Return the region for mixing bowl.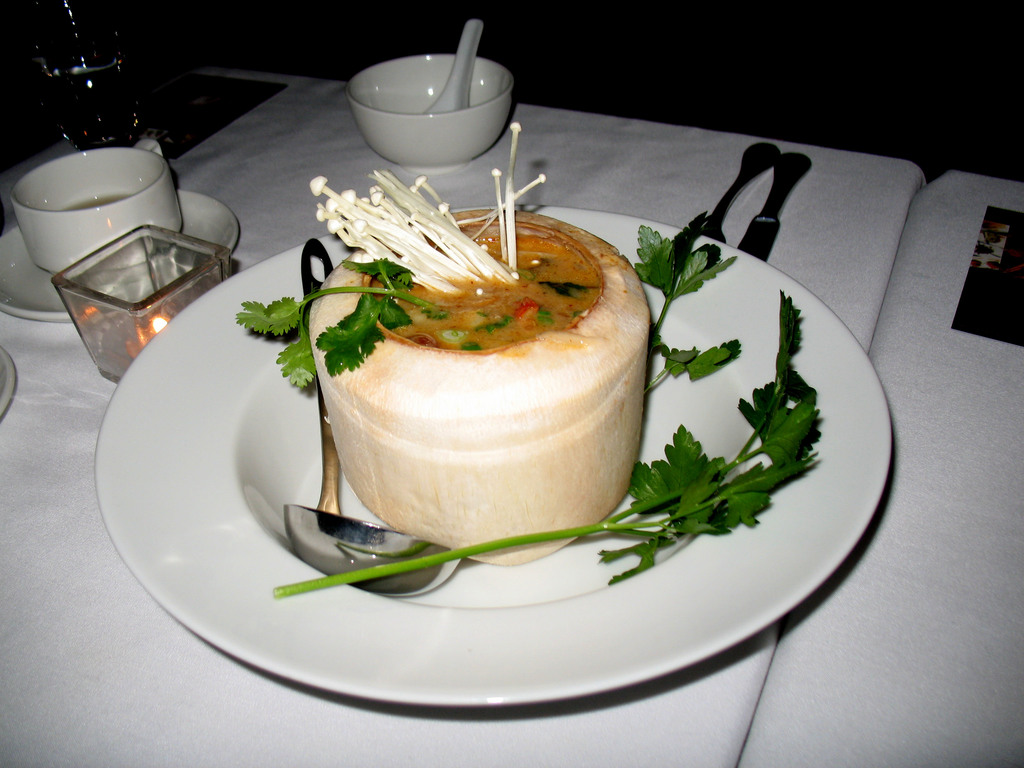
(337, 35, 518, 158).
